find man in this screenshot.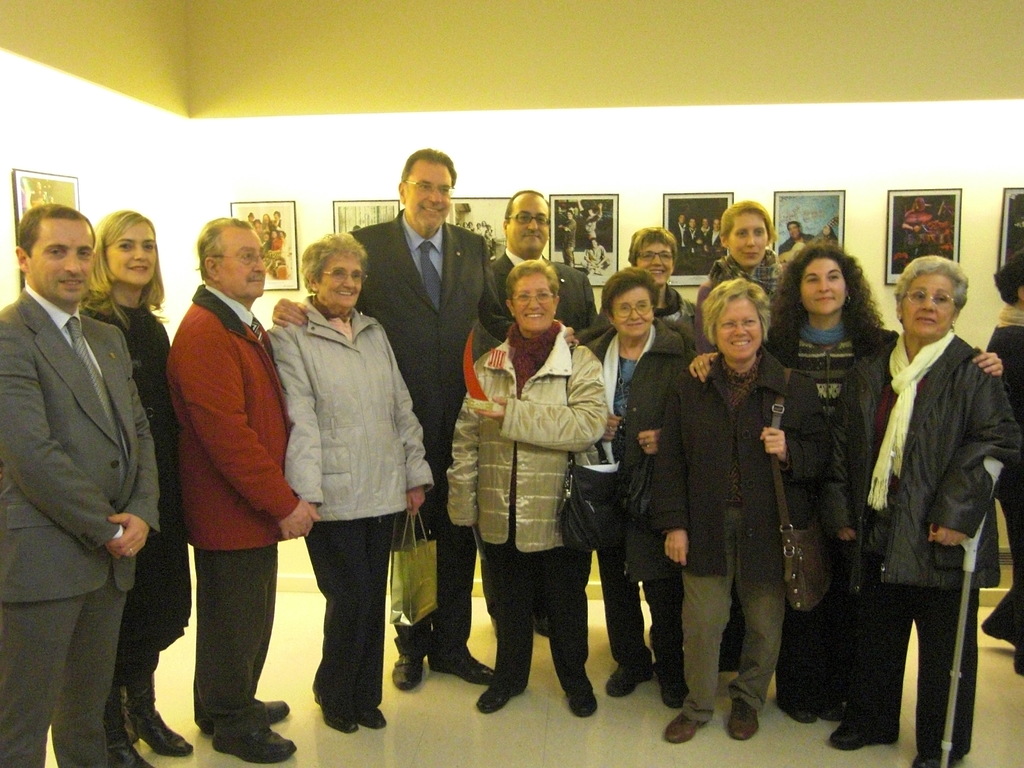
The bounding box for man is bbox=(470, 191, 599, 342).
